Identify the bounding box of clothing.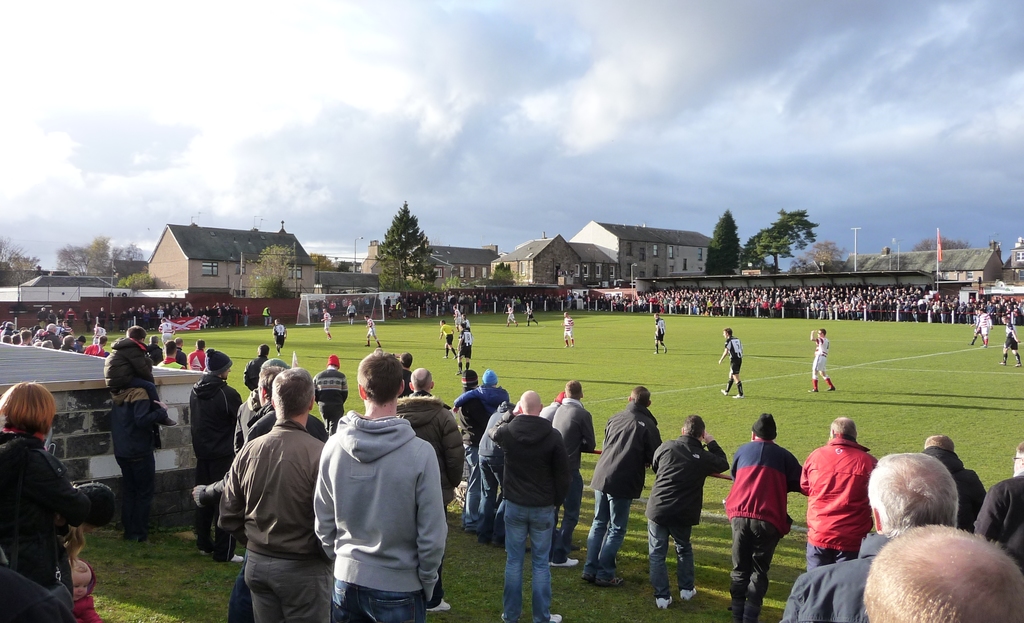
2,327,102,359.
